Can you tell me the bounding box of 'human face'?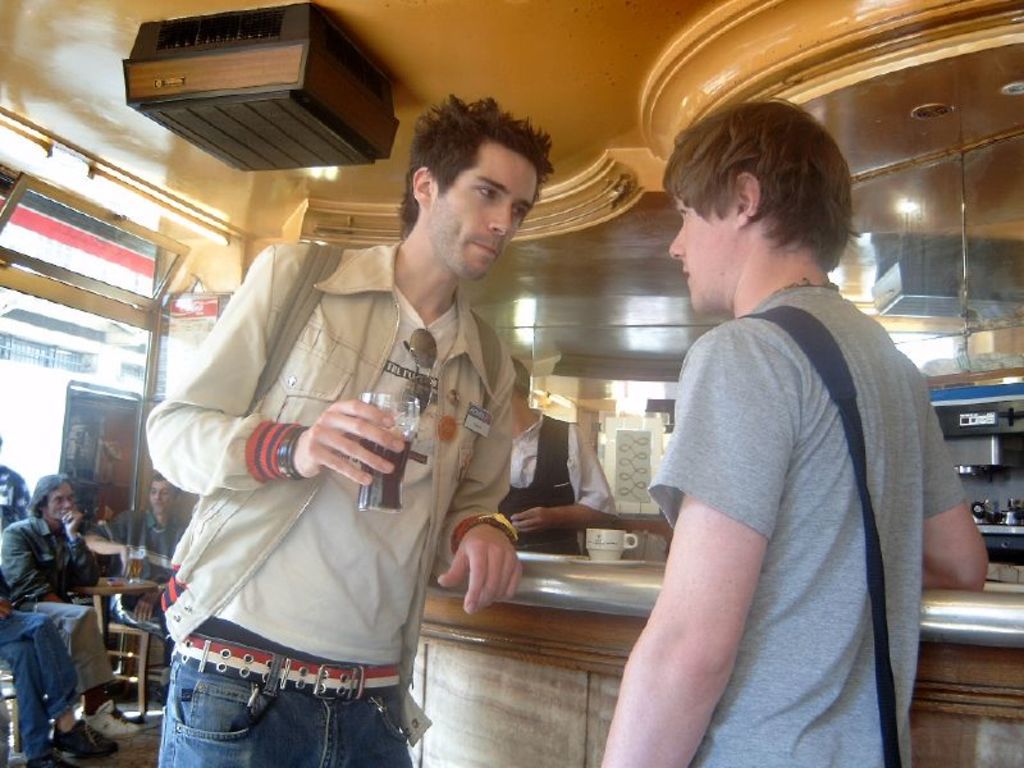
[148,480,169,509].
